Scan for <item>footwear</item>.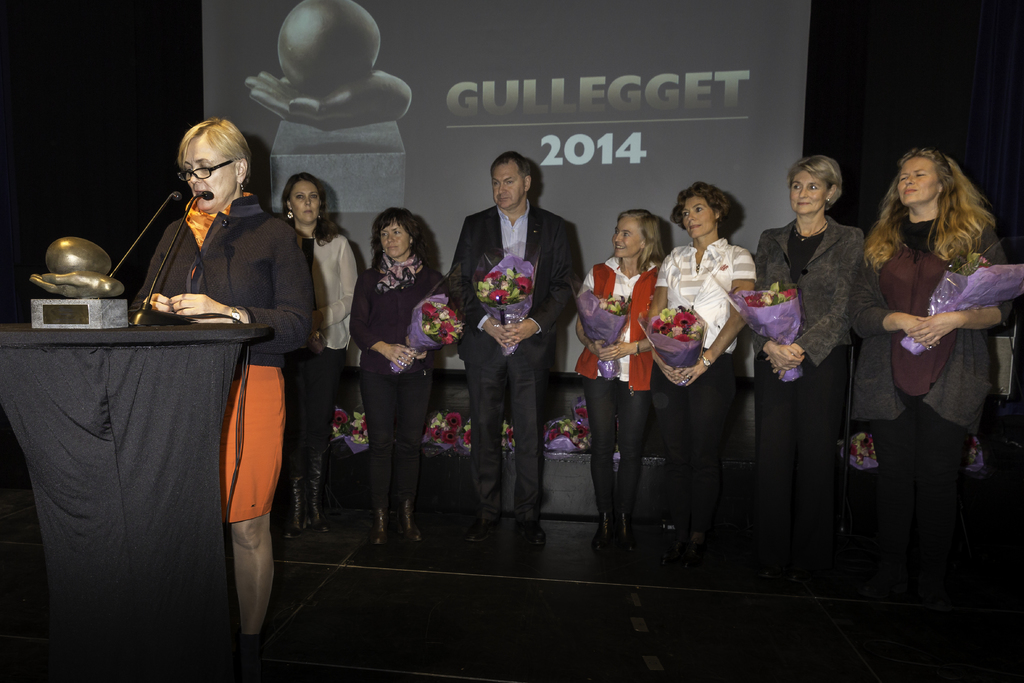
Scan result: l=286, t=472, r=308, b=536.
